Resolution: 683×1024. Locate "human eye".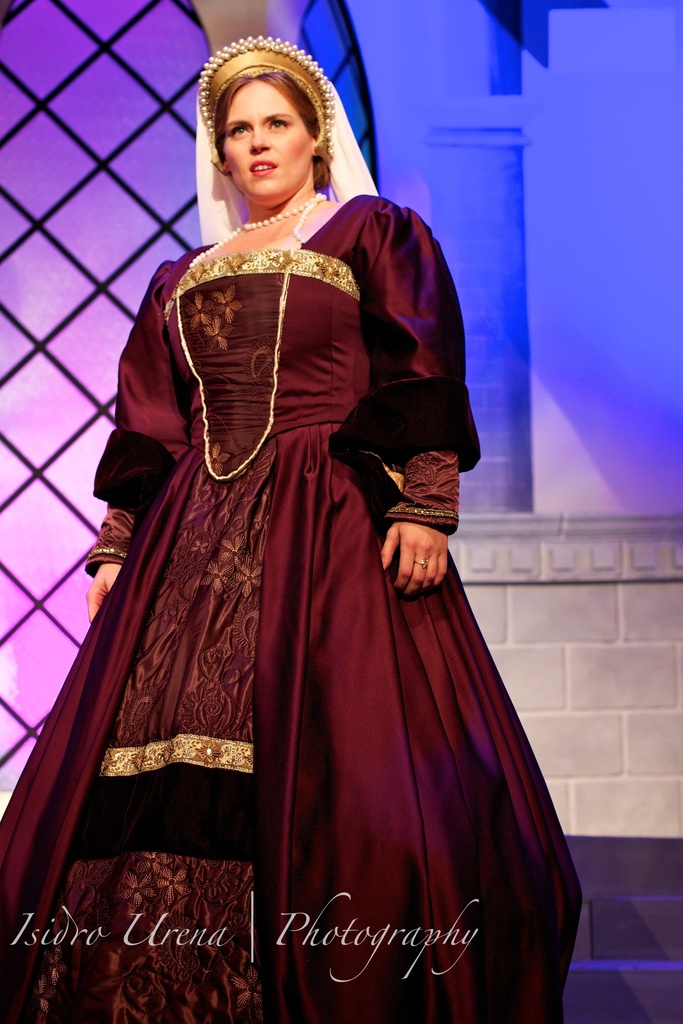
locate(266, 116, 287, 131).
